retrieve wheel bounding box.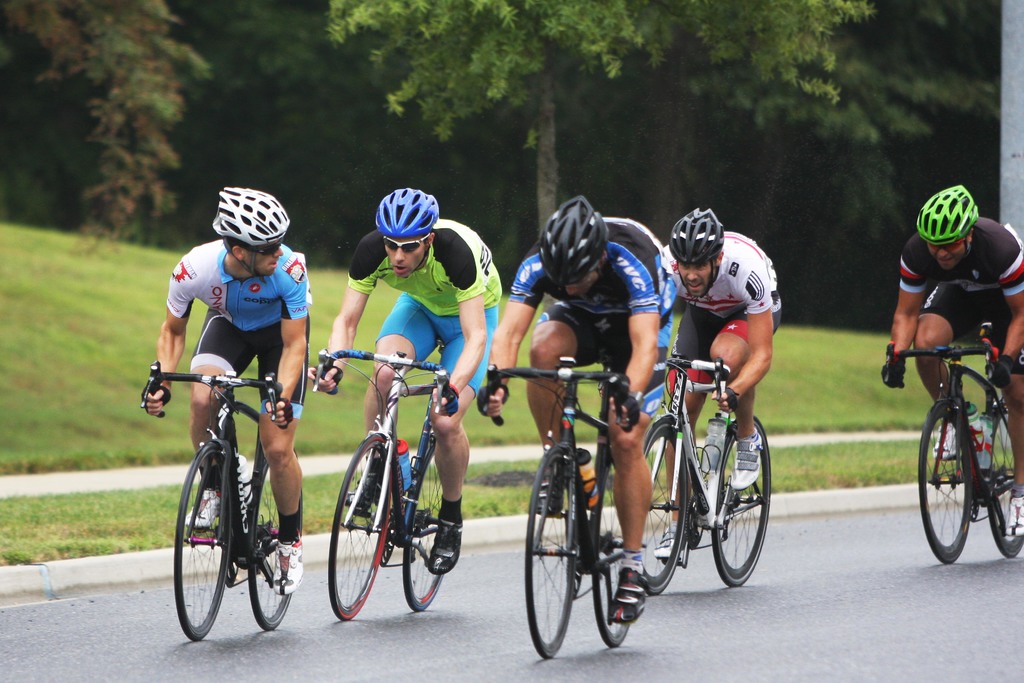
Bounding box: (left=524, top=446, right=578, bottom=656).
